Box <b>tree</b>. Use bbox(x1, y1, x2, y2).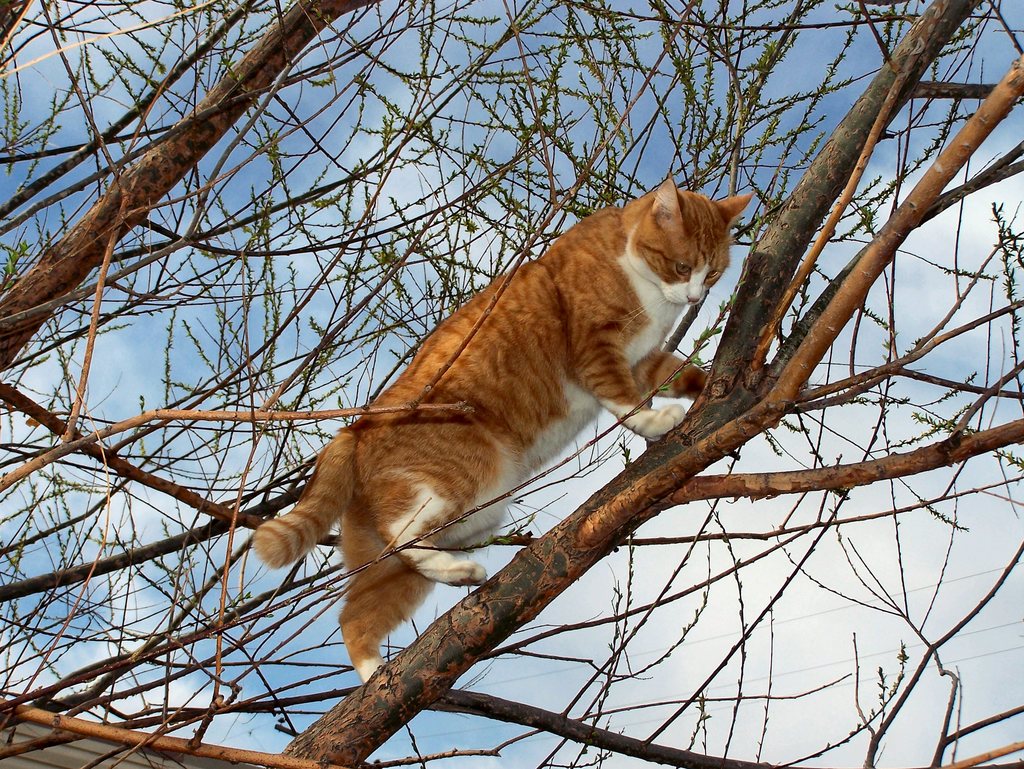
bbox(0, 0, 1023, 768).
